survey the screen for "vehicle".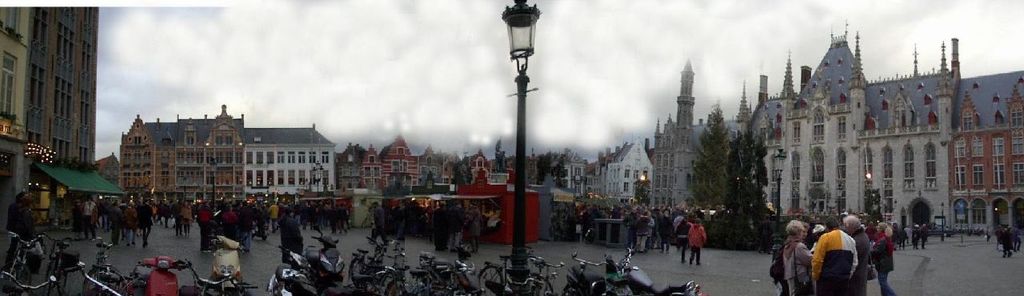
Survey found: (left=520, top=252, right=561, bottom=295).
